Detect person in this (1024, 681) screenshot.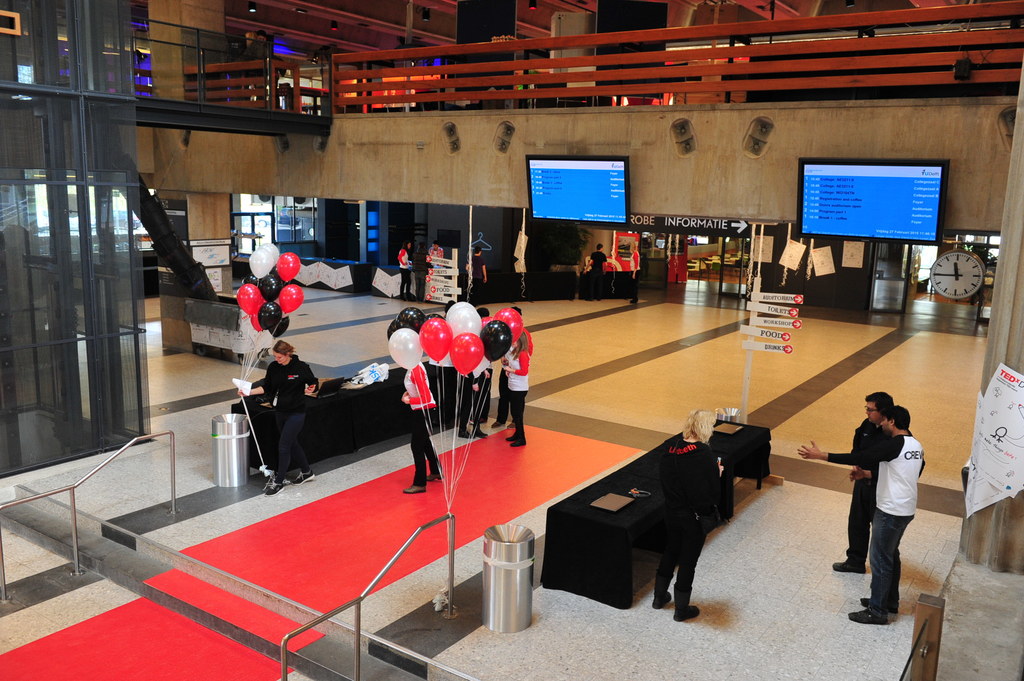
Detection: {"left": 399, "top": 237, "right": 413, "bottom": 299}.
